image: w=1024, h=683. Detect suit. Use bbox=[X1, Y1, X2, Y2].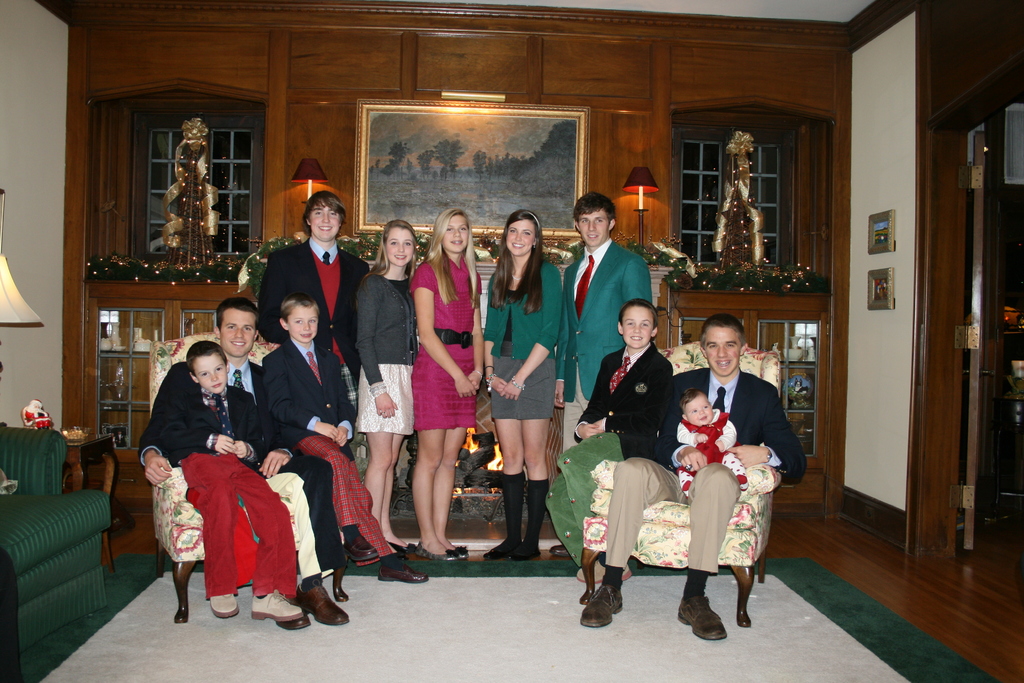
bbox=[545, 349, 675, 562].
